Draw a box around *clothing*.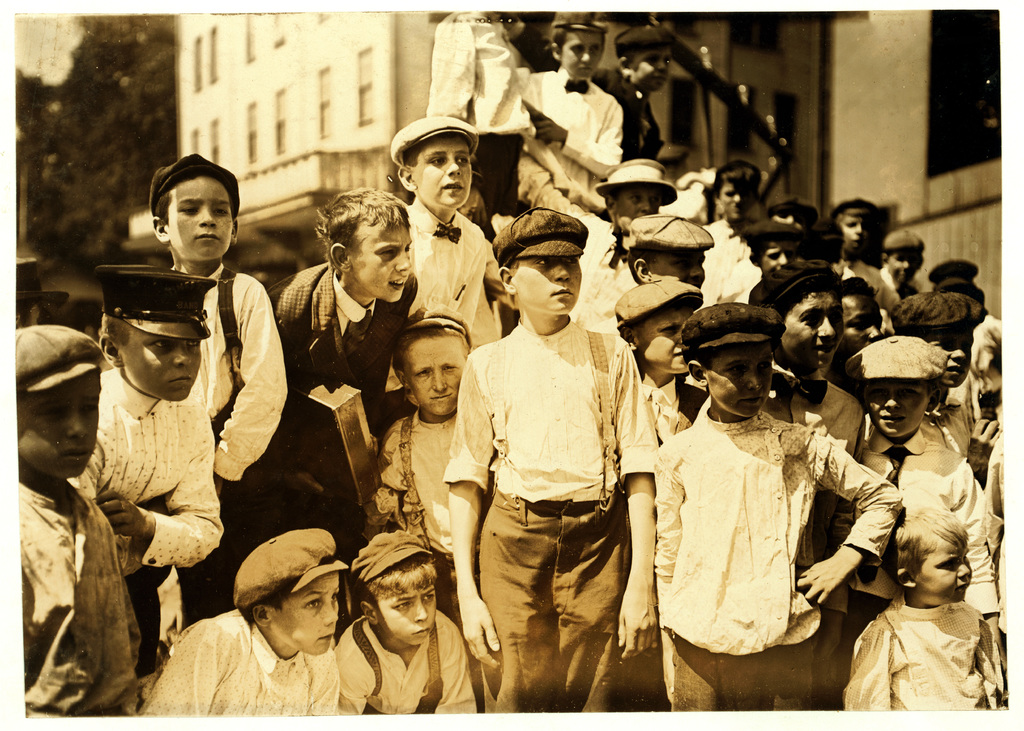
bbox=[12, 479, 136, 730].
